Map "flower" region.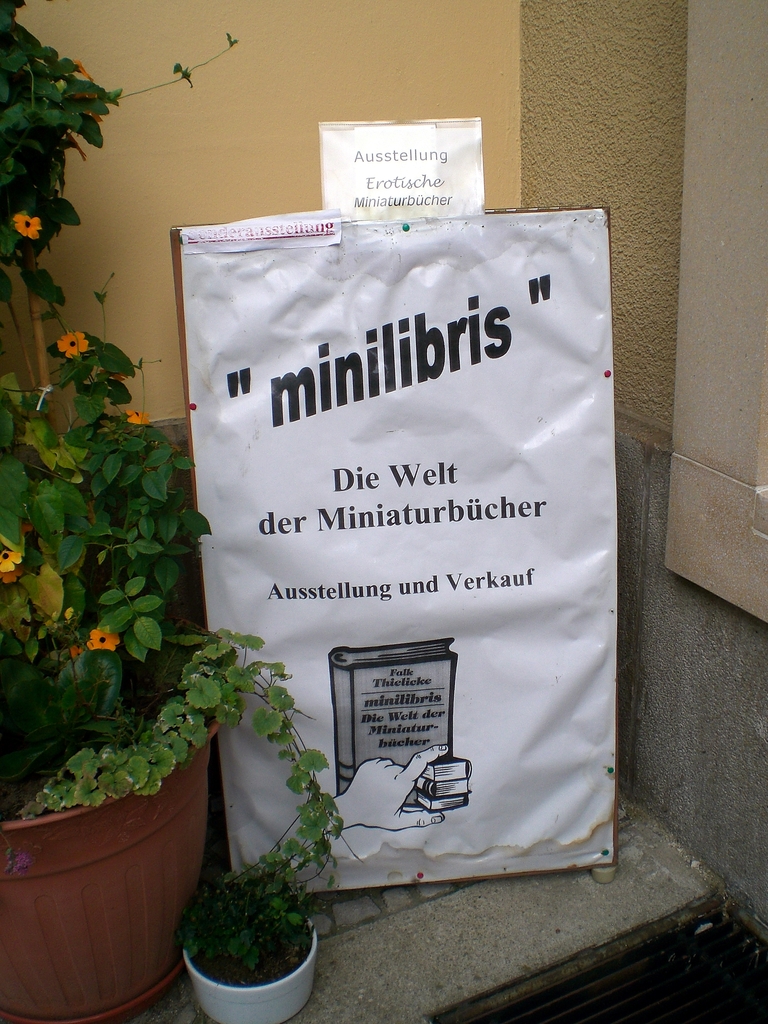
Mapped to box=[128, 408, 152, 426].
